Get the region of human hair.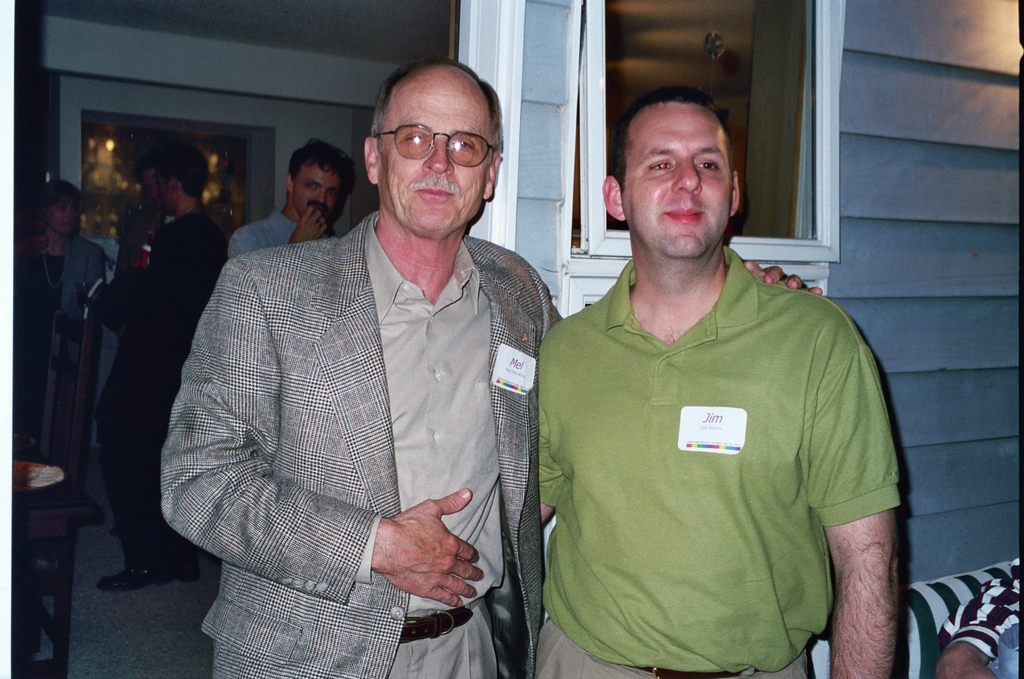
[613, 88, 734, 187].
